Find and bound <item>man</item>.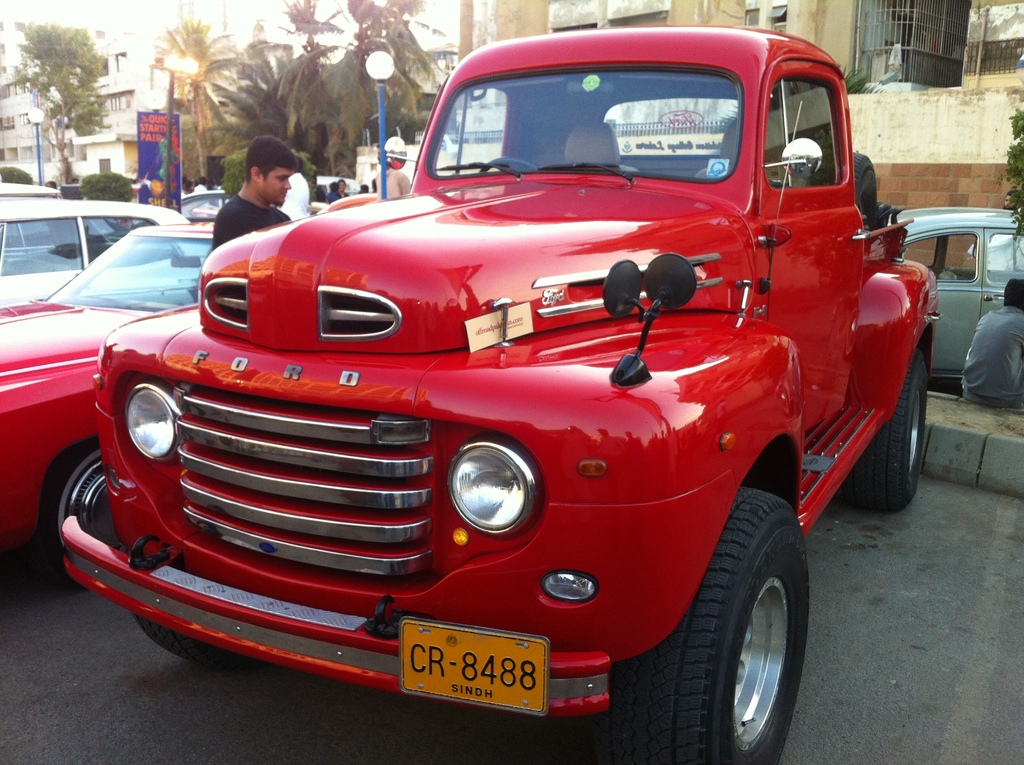
Bound: [x1=211, y1=130, x2=302, y2=245].
